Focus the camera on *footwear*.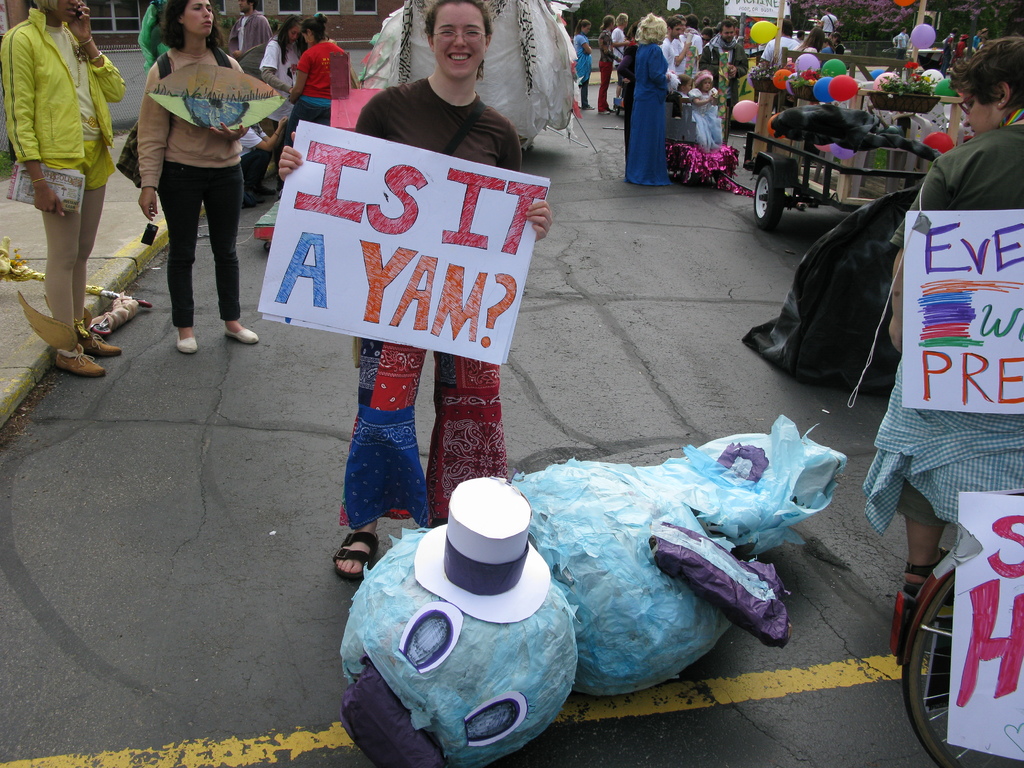
Focus region: 76:328:123:352.
